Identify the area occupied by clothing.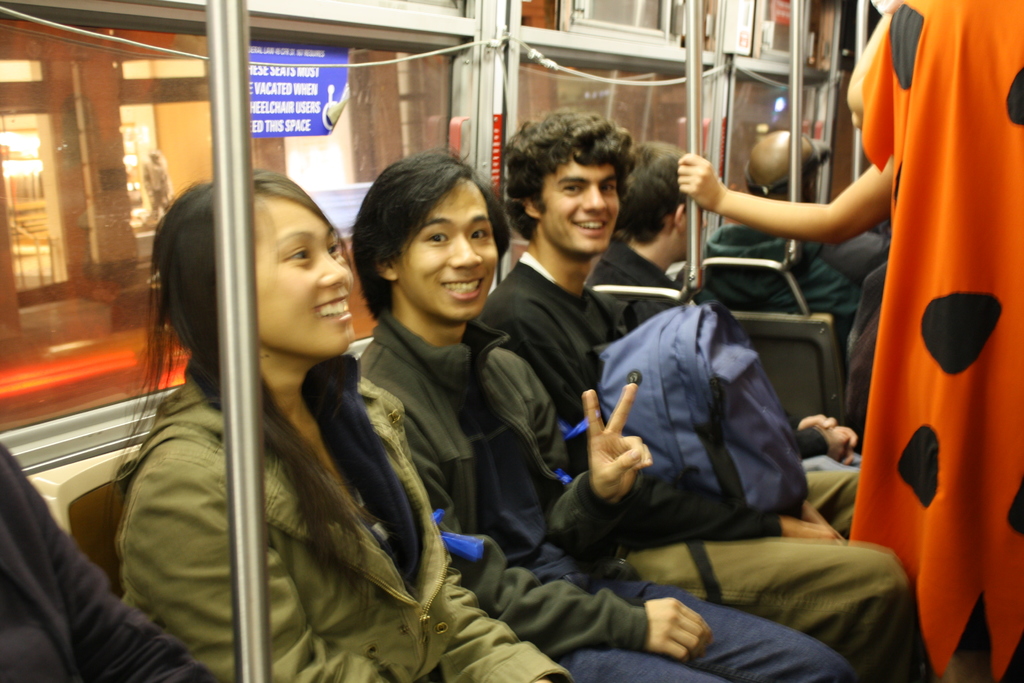
Area: 579 236 863 477.
